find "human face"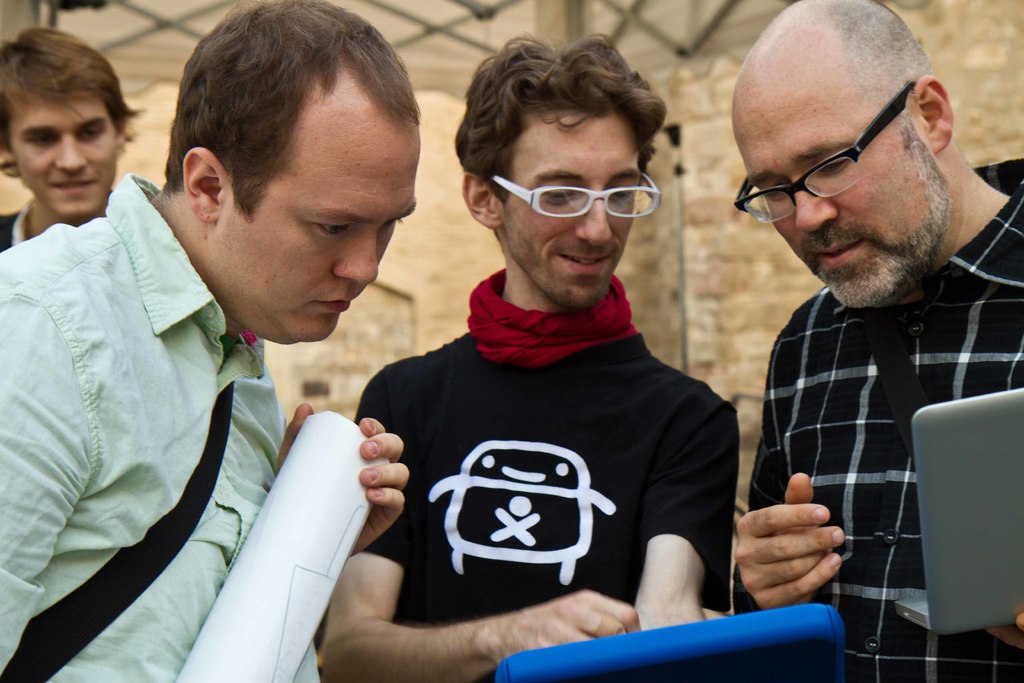
[216, 115, 414, 341]
